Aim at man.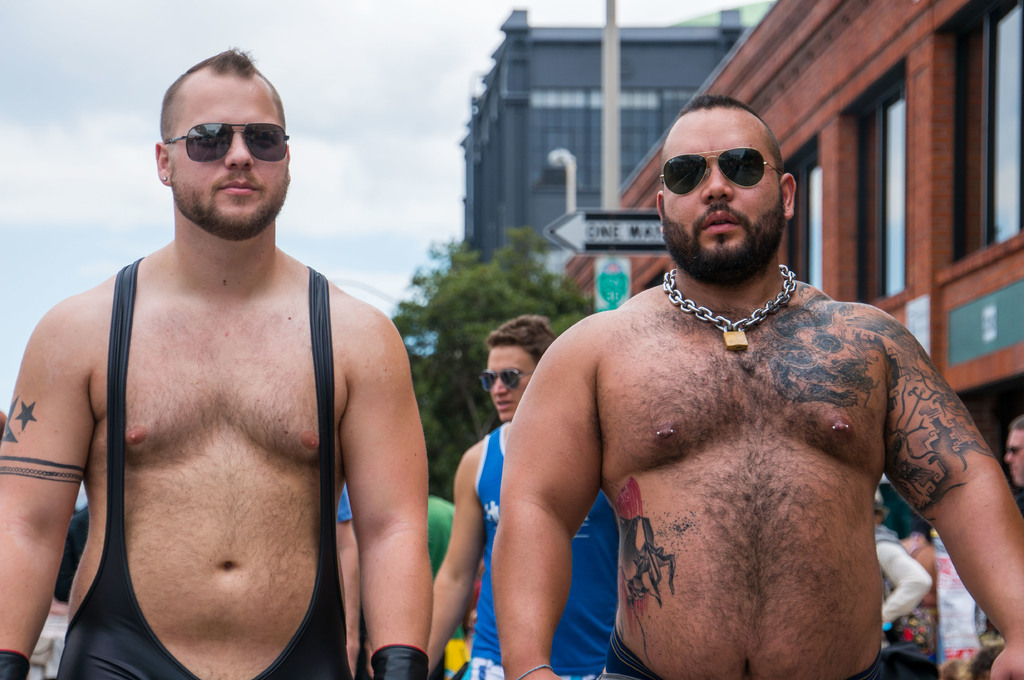
Aimed at left=429, top=313, right=616, bottom=679.
